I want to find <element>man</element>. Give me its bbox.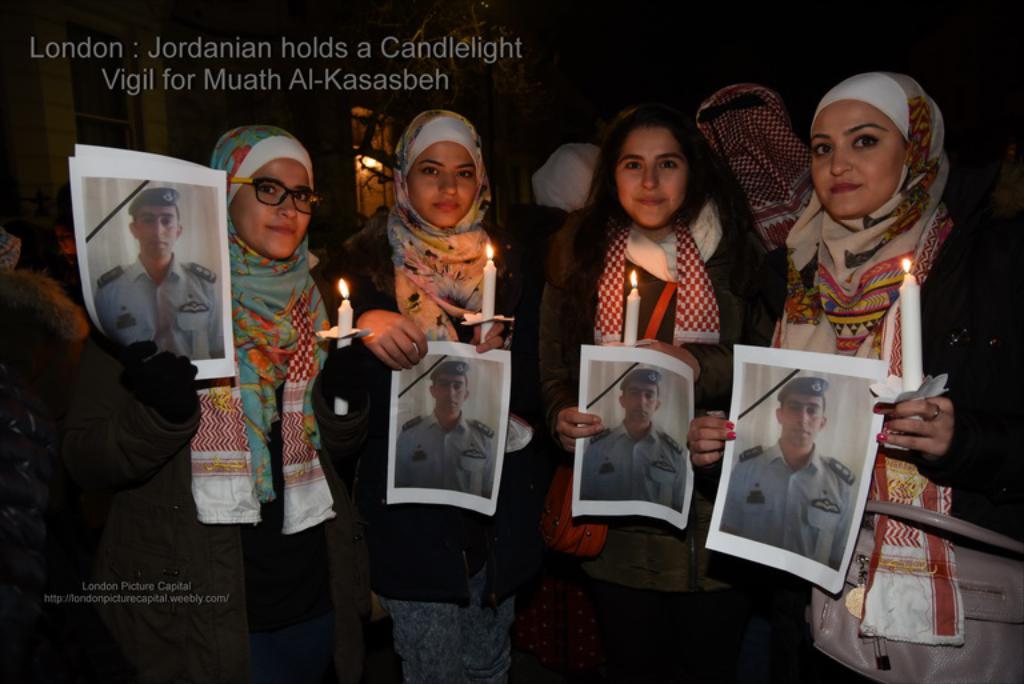
region(579, 373, 689, 508).
